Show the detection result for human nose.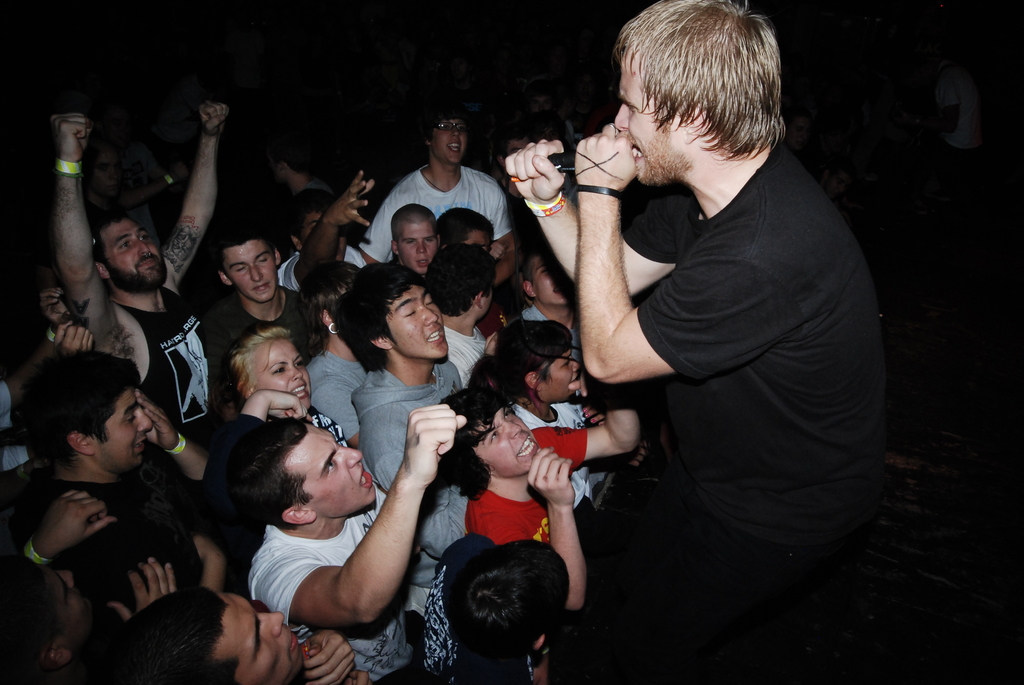
<box>454,129,461,136</box>.
